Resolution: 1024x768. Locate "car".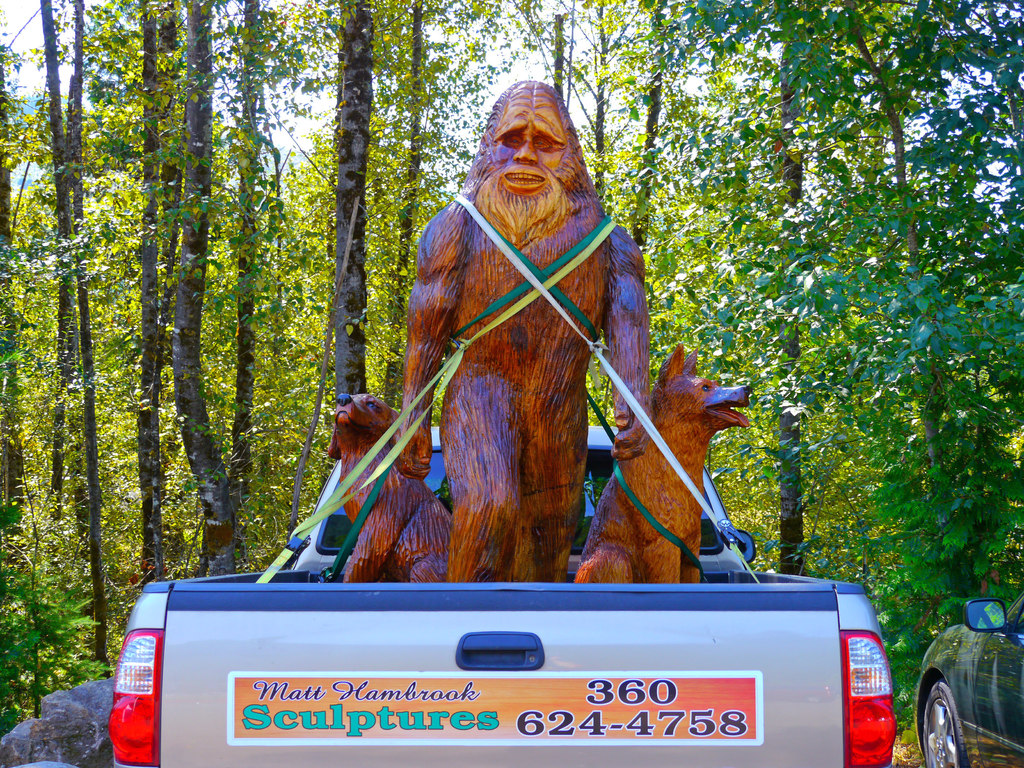
box=[107, 422, 895, 767].
